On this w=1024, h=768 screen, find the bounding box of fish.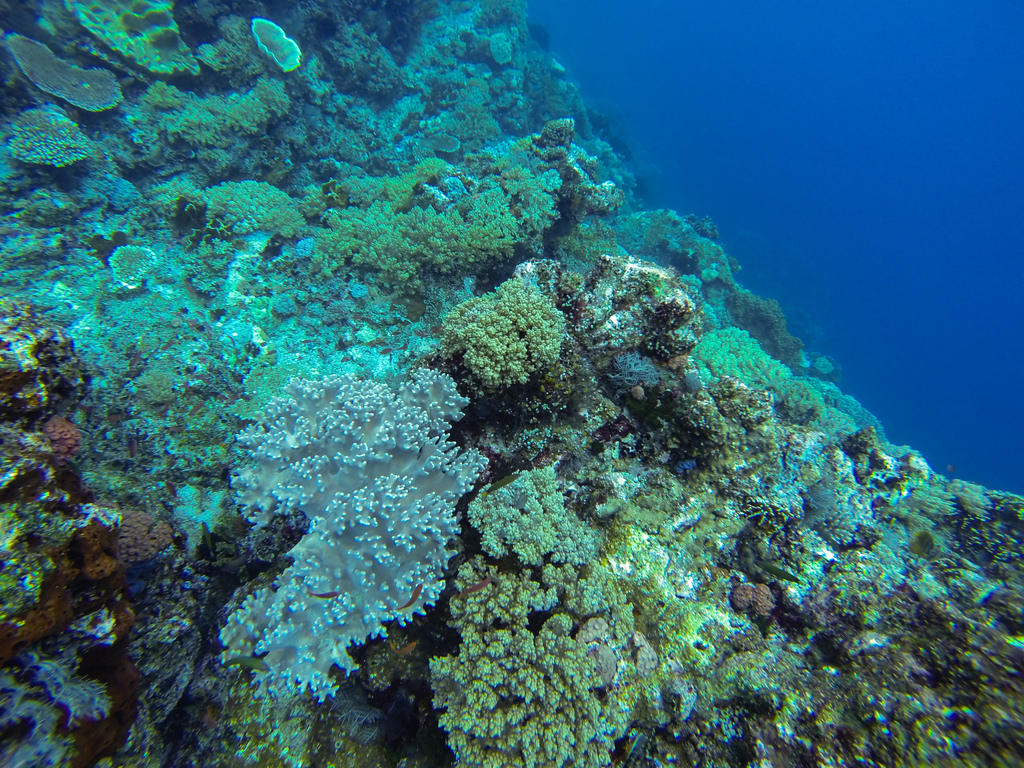
Bounding box: 196,307,205,316.
